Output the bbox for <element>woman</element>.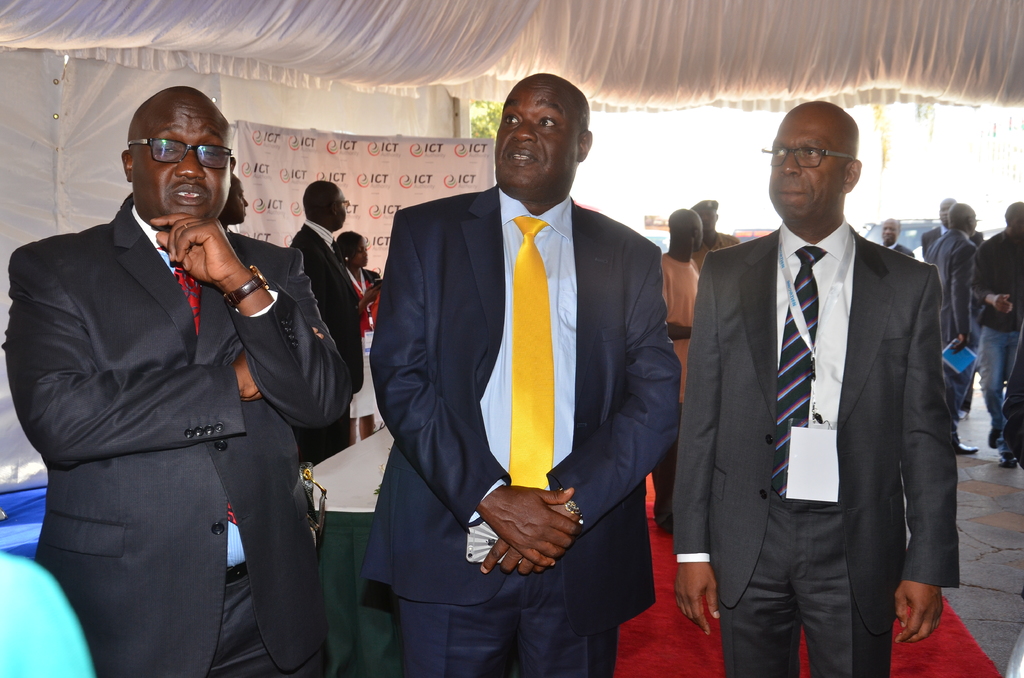
x1=334 y1=230 x2=383 y2=442.
